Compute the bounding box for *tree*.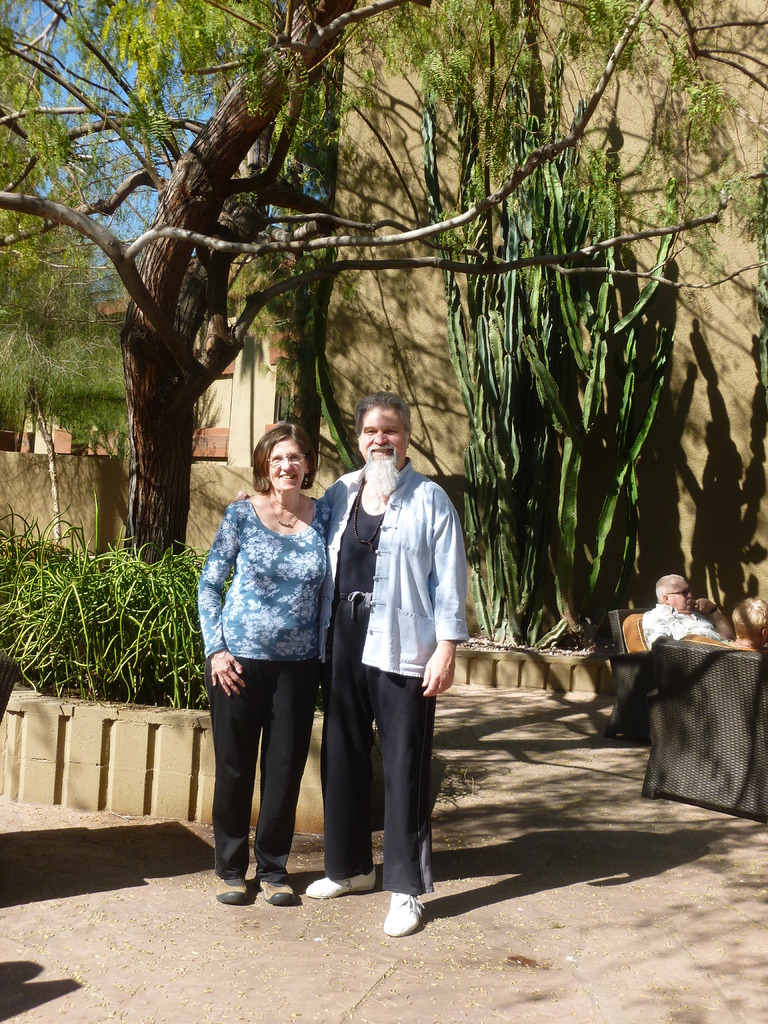
box=[0, 0, 95, 455].
